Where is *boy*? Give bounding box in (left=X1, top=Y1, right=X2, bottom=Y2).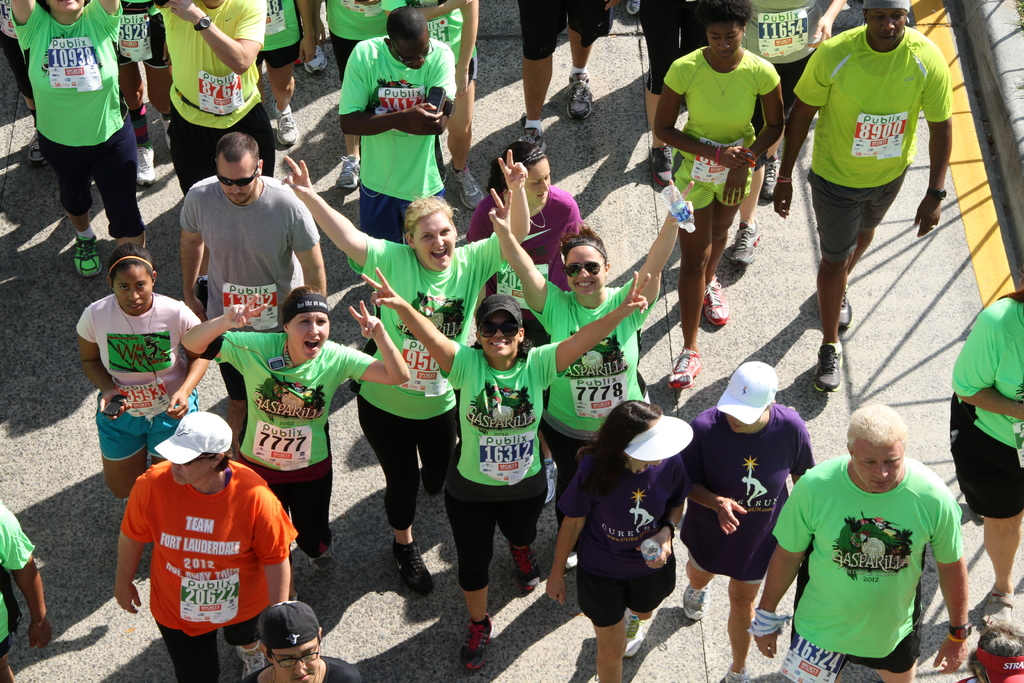
(left=331, top=0, right=463, bottom=243).
